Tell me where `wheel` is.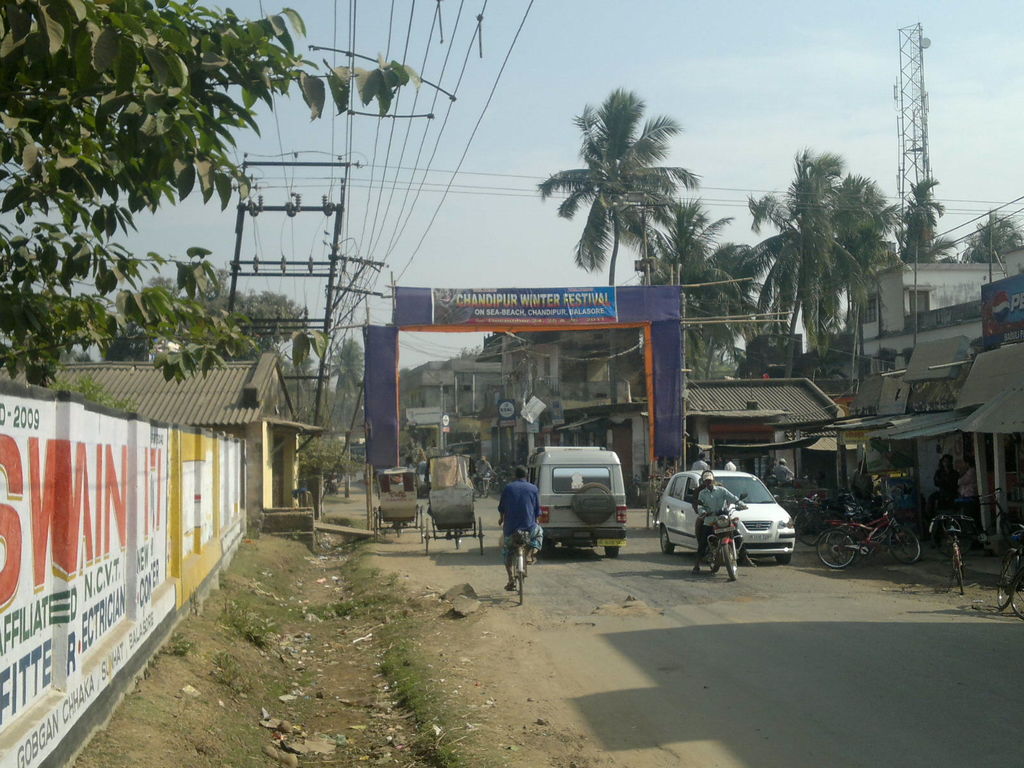
`wheel` is at [x1=422, y1=507, x2=429, y2=556].
